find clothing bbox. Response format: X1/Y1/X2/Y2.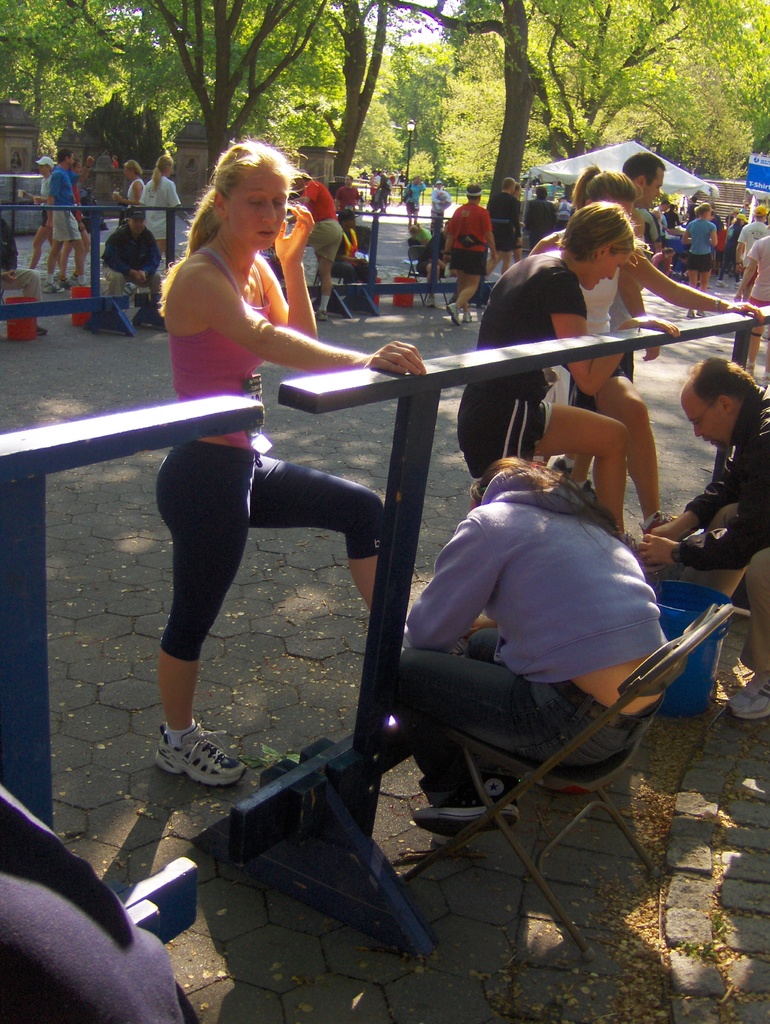
525/198/558/244.
